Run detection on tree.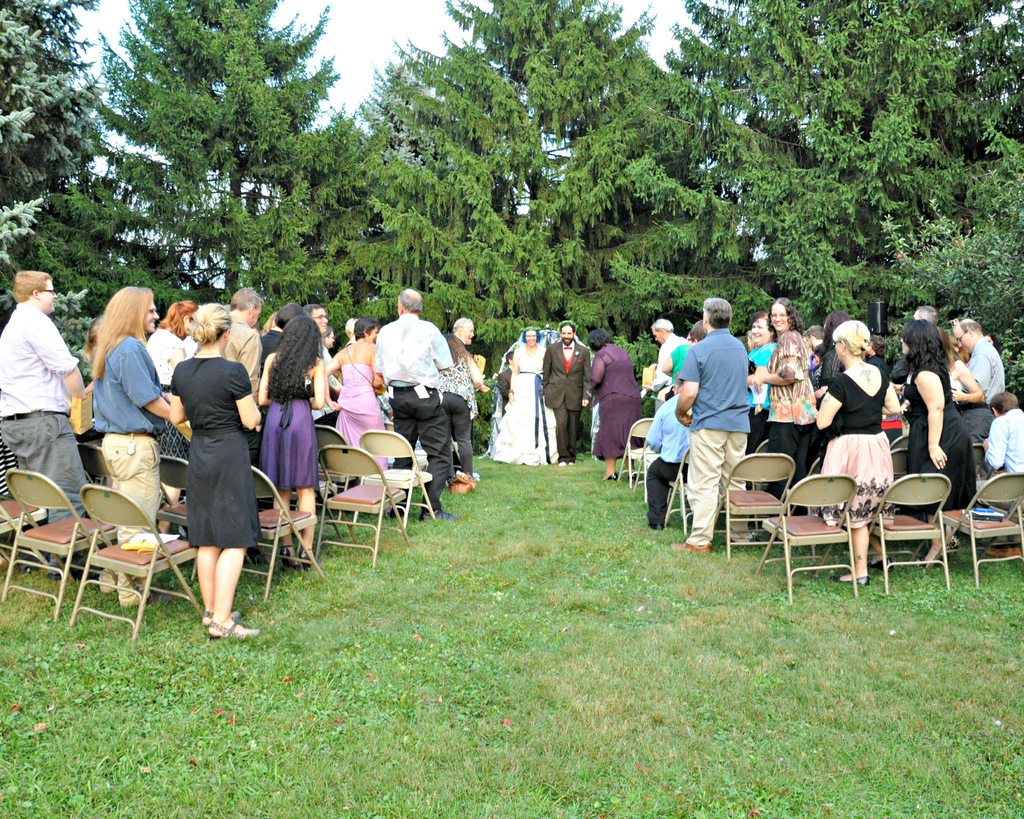
Result: pyautogui.locateOnScreen(673, 0, 1023, 306).
